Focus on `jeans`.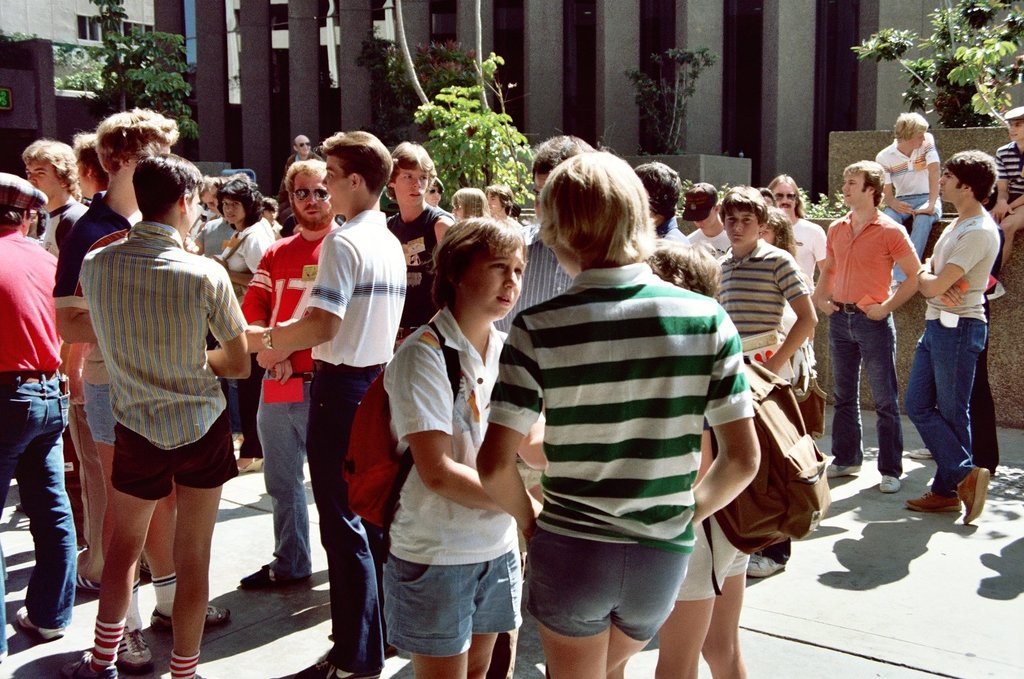
Focused at 834/301/906/481.
